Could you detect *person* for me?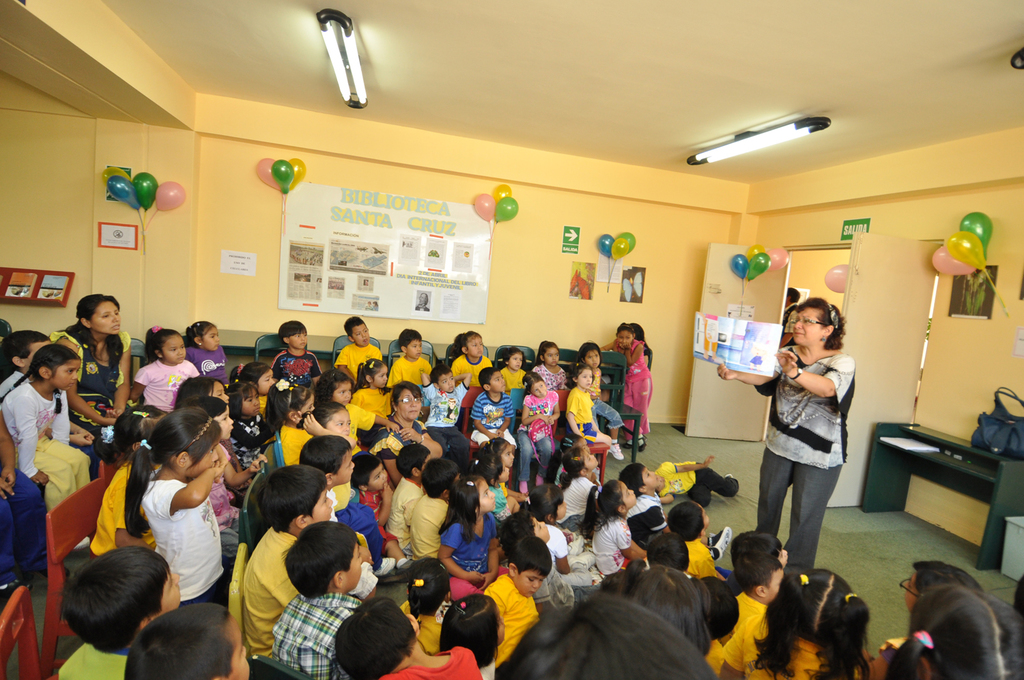
Detection result: BBox(120, 404, 225, 607).
